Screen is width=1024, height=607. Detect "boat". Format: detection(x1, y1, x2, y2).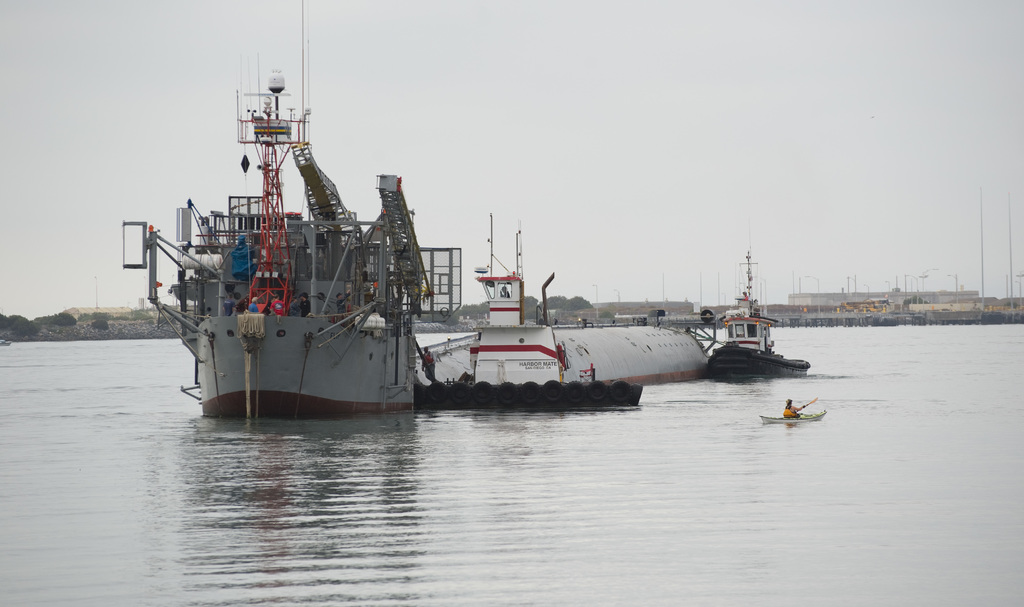
detection(467, 219, 710, 385).
